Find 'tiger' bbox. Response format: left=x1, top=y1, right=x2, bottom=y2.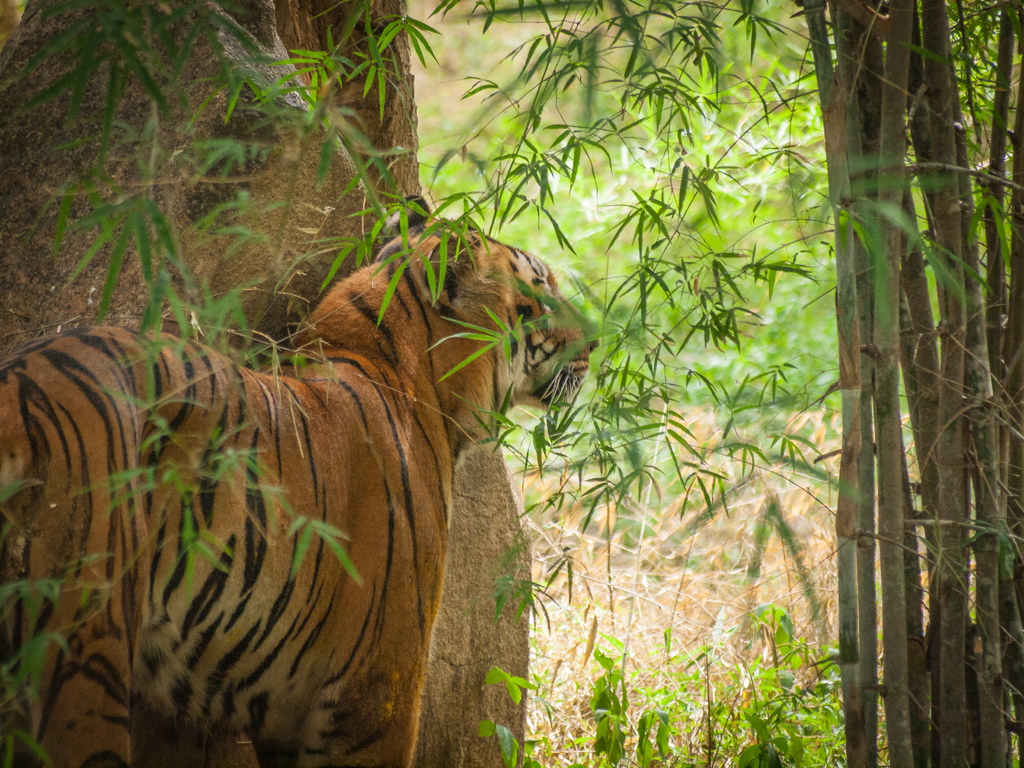
left=3, top=192, right=598, bottom=764.
